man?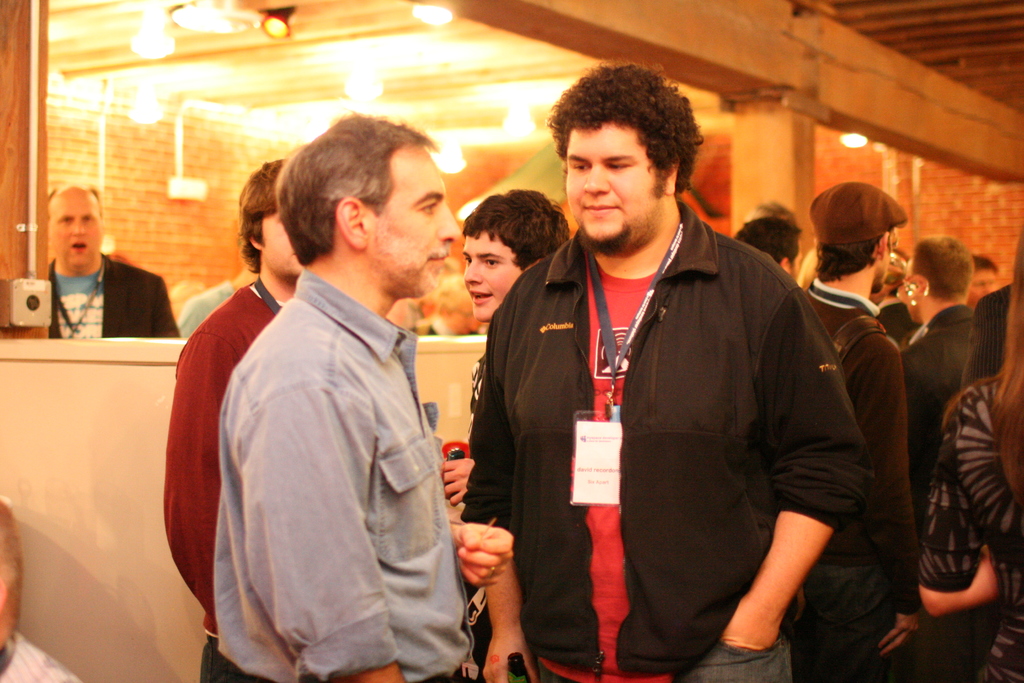
(left=899, top=233, right=975, bottom=514)
